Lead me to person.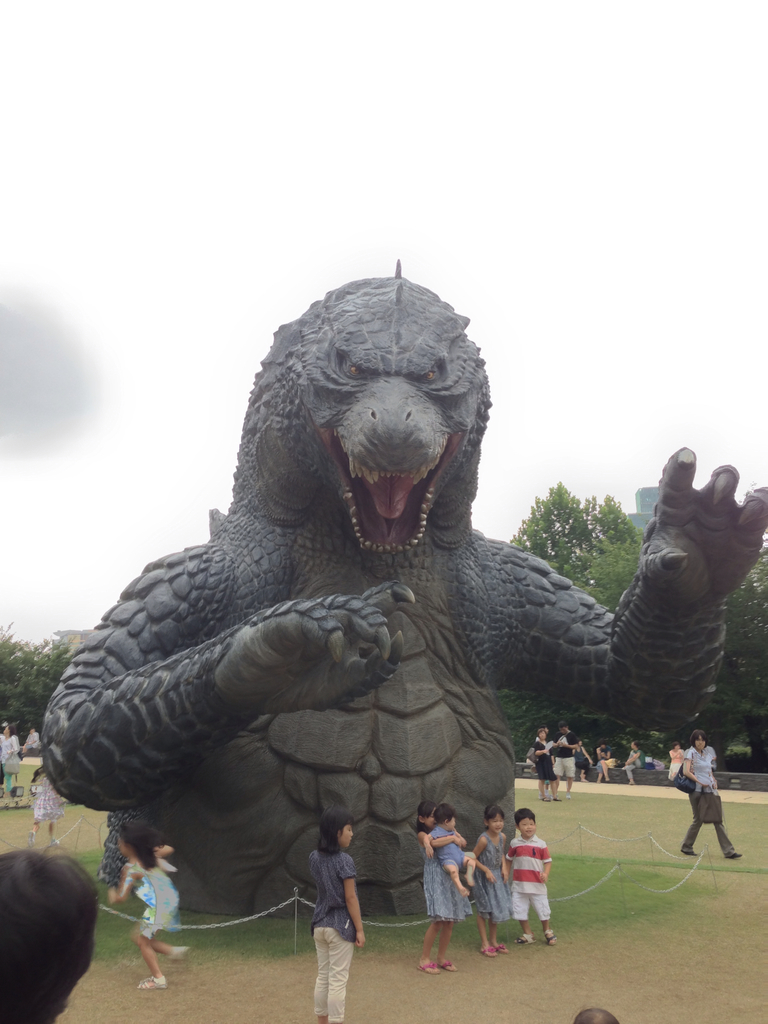
Lead to pyautogui.locateOnScreen(549, 722, 579, 799).
